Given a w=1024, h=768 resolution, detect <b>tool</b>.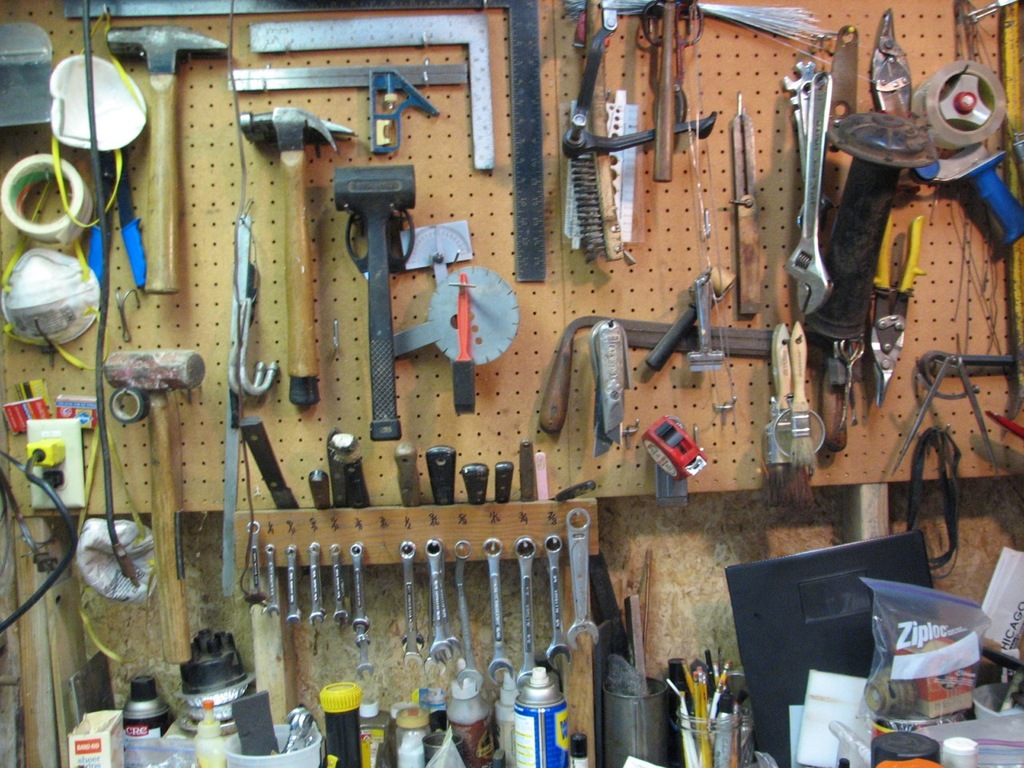
left=433, top=538, right=455, bottom=656.
